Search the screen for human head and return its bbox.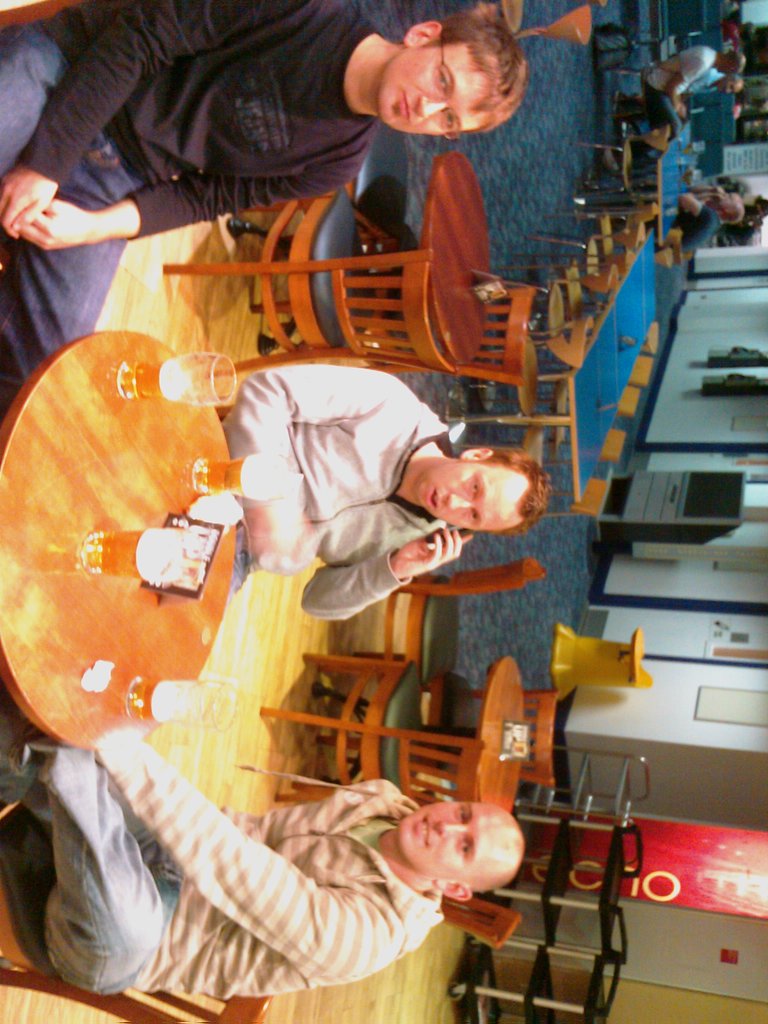
Found: (left=413, top=449, right=548, bottom=527).
